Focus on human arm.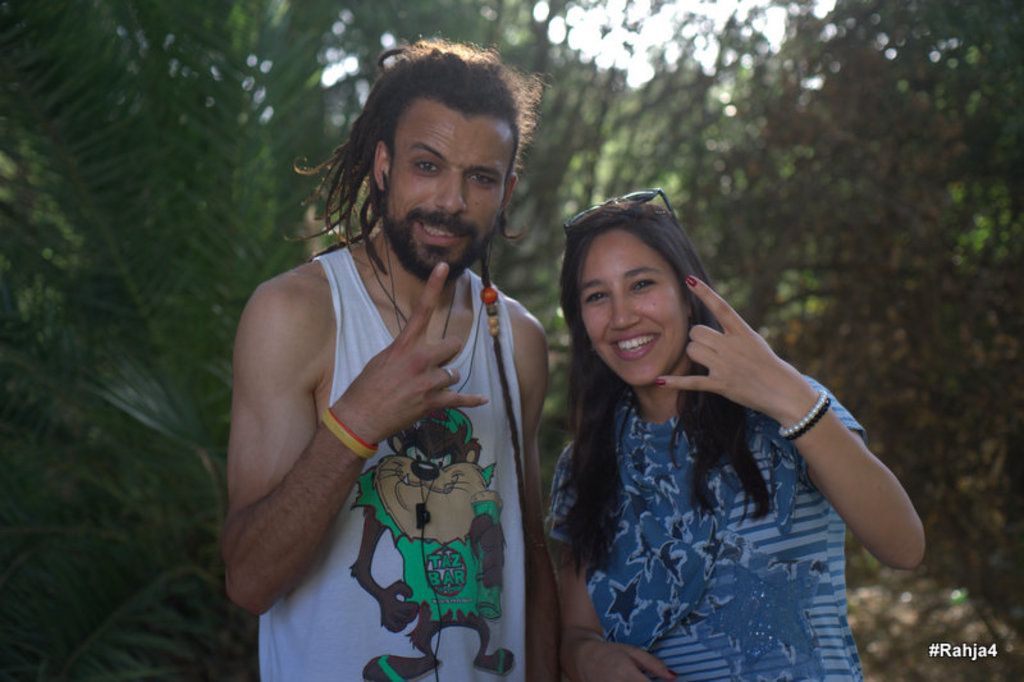
Focused at box=[224, 200, 407, 642].
